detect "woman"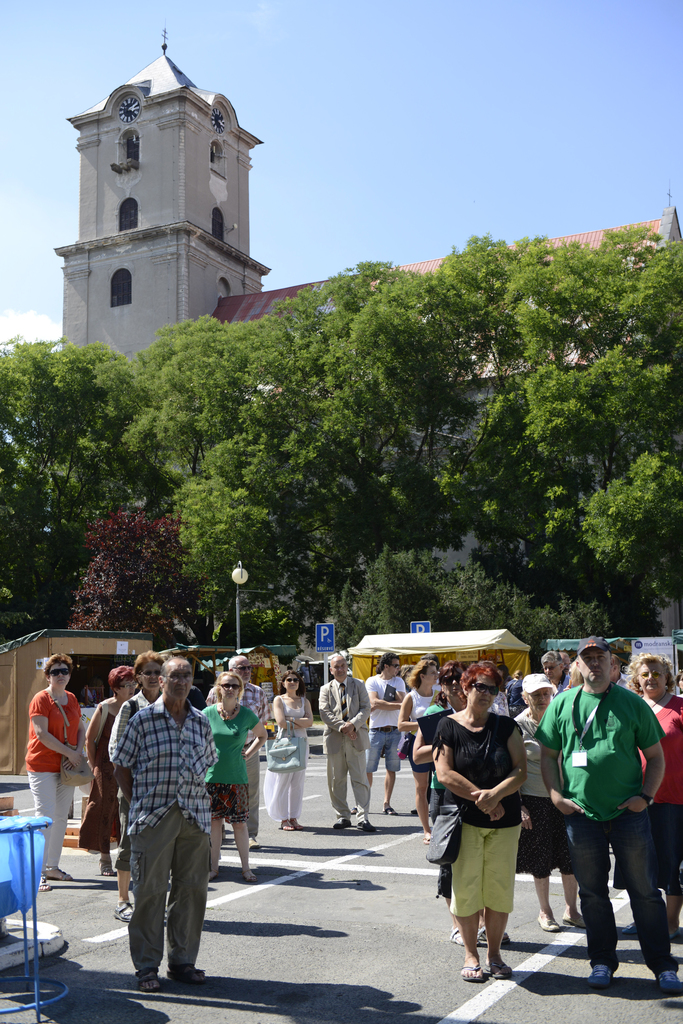
Rect(269, 667, 317, 829)
